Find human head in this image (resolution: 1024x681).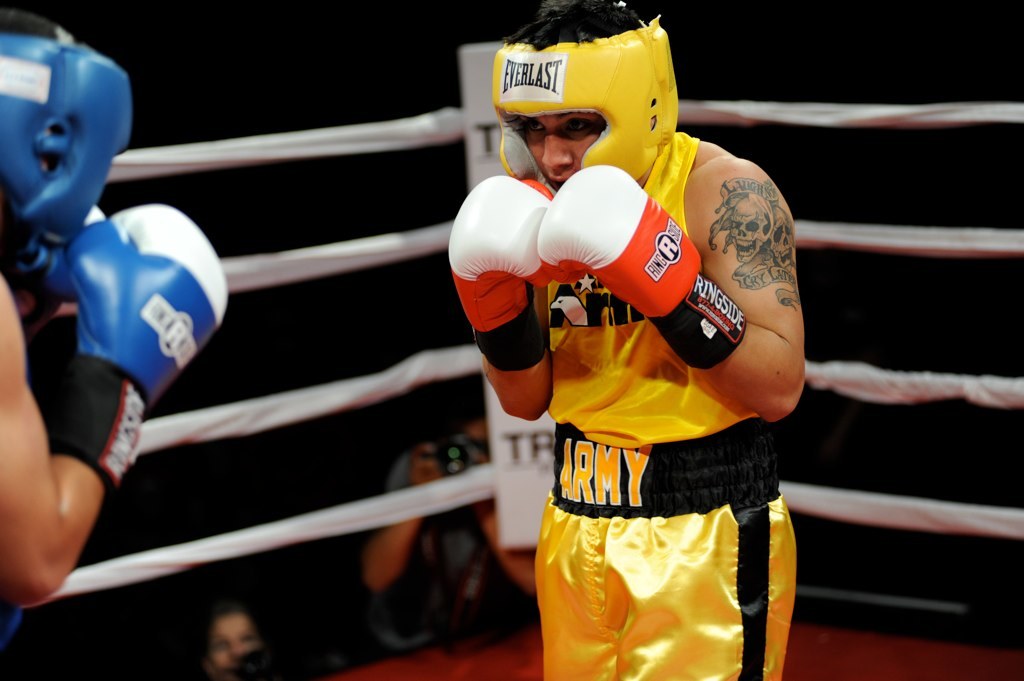
x1=491 y1=23 x2=694 y2=186.
